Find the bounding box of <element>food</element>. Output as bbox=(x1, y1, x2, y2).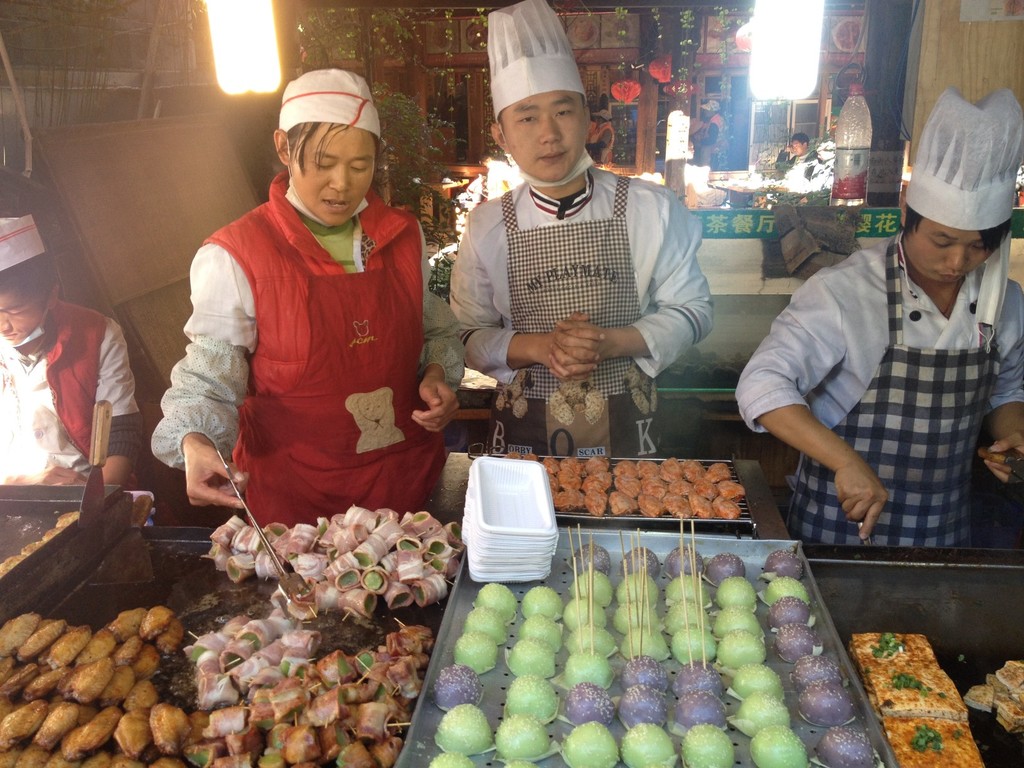
bbox=(607, 488, 636, 515).
